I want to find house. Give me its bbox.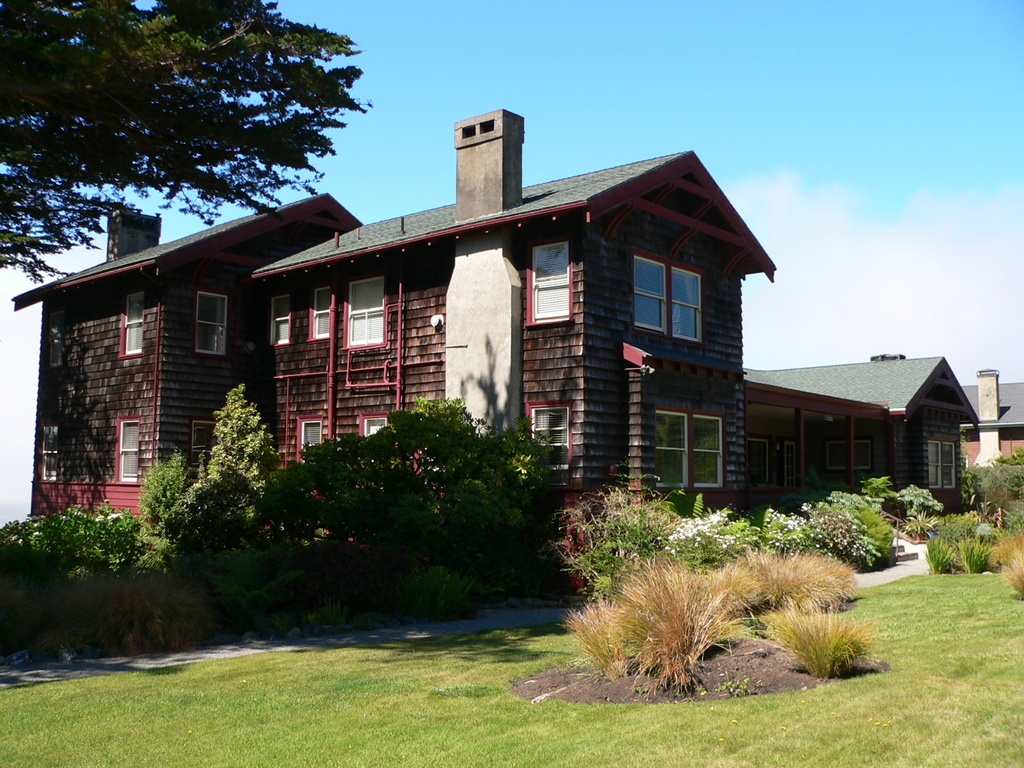
l=251, t=105, r=780, b=594.
